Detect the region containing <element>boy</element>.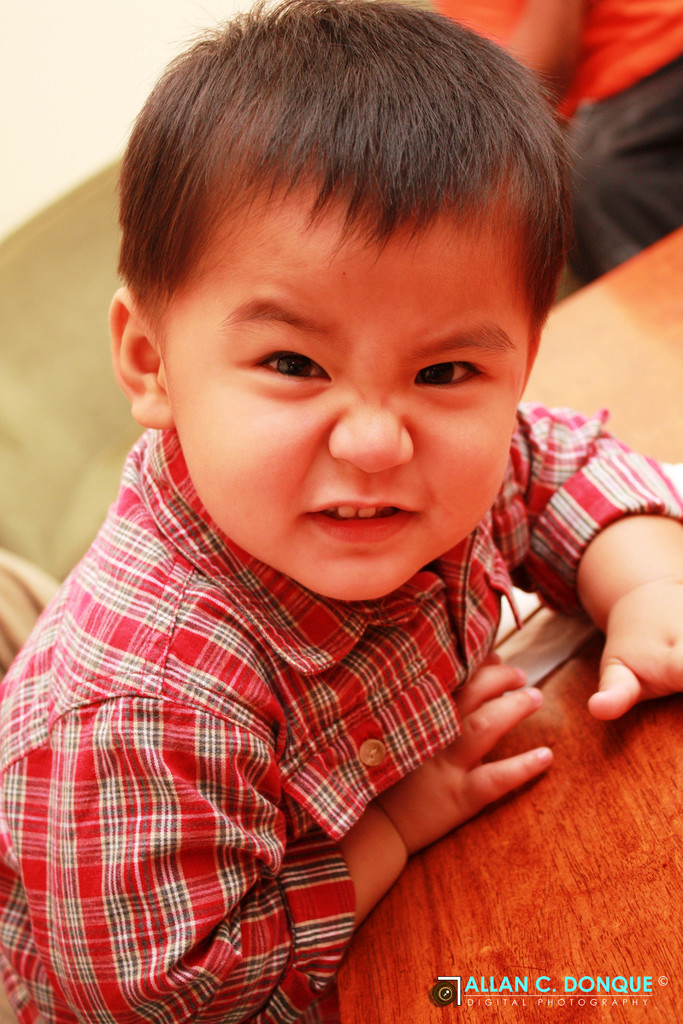
[x1=38, y1=20, x2=615, y2=960].
